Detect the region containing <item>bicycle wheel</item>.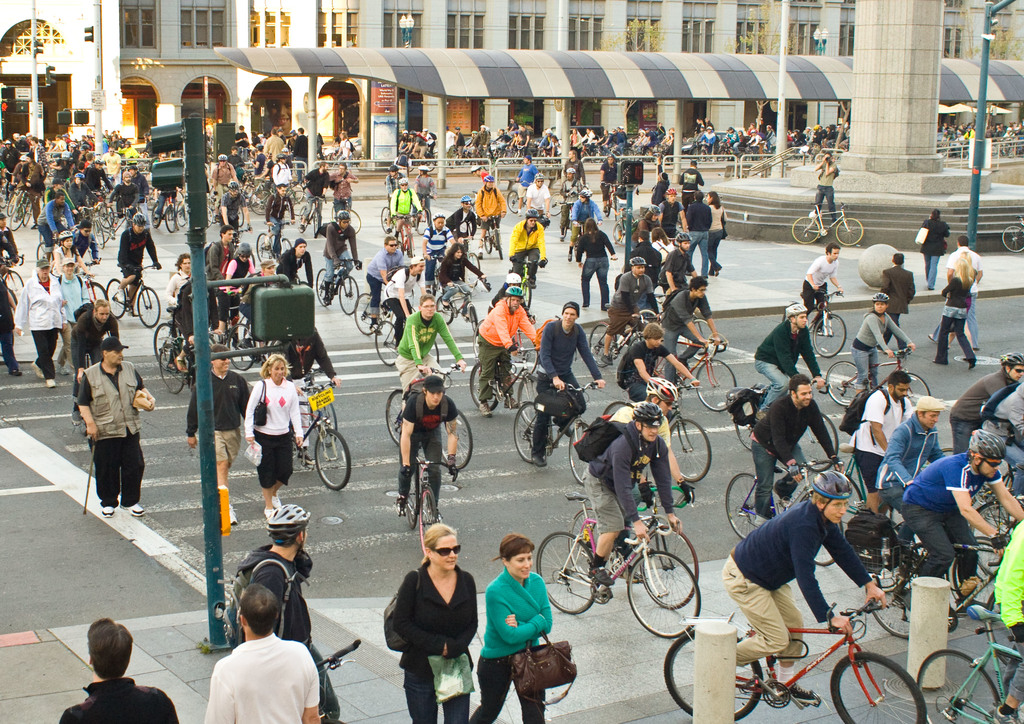
crop(834, 216, 865, 248).
